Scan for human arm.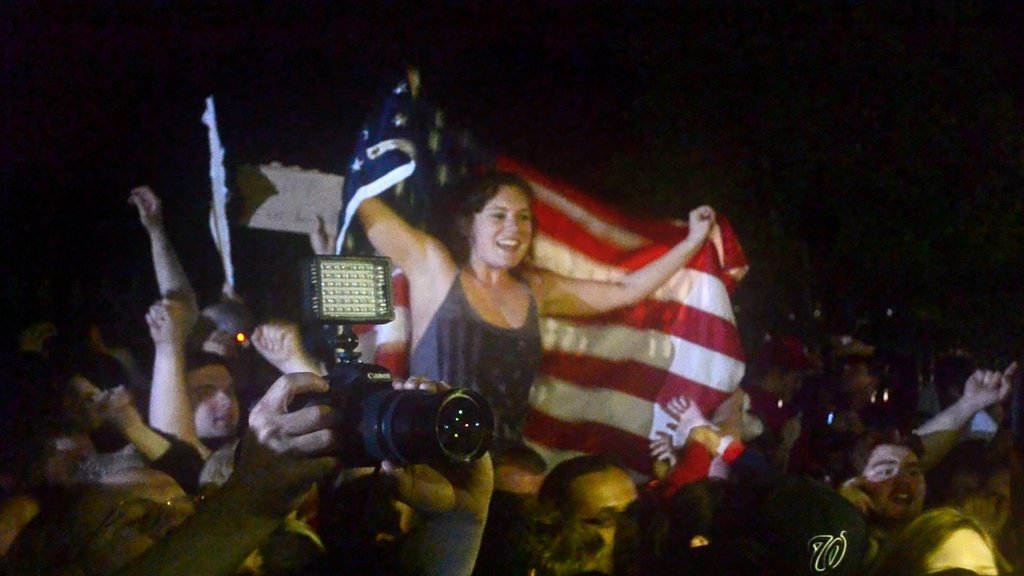
Scan result: 376, 376, 483, 575.
